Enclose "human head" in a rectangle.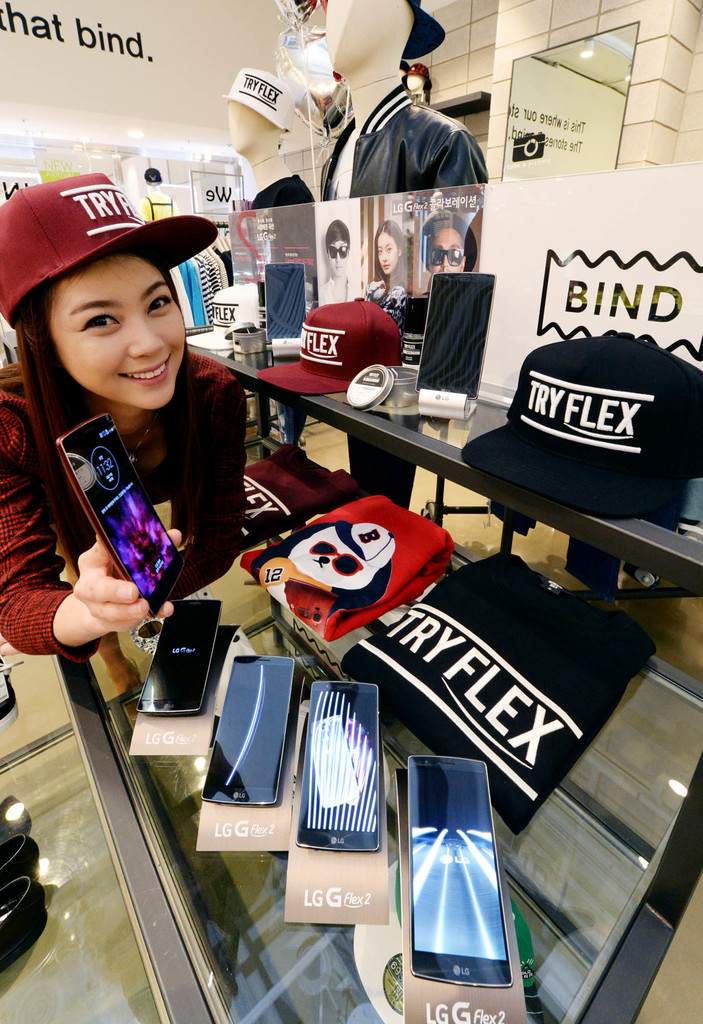
bbox=(426, 212, 474, 279).
